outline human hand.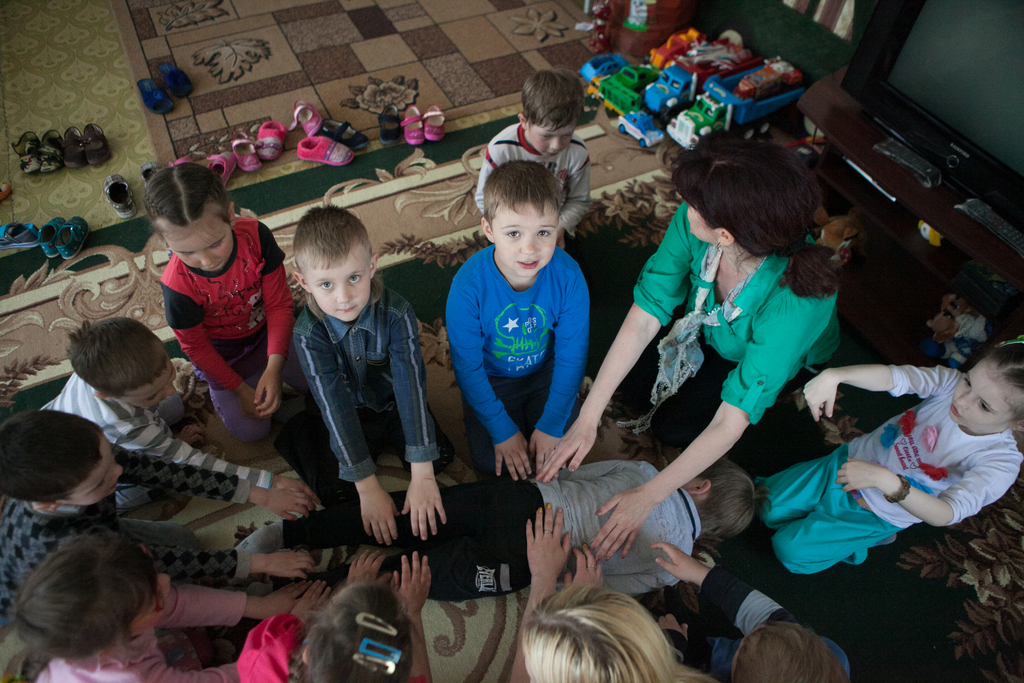
Outline: locate(391, 554, 433, 609).
